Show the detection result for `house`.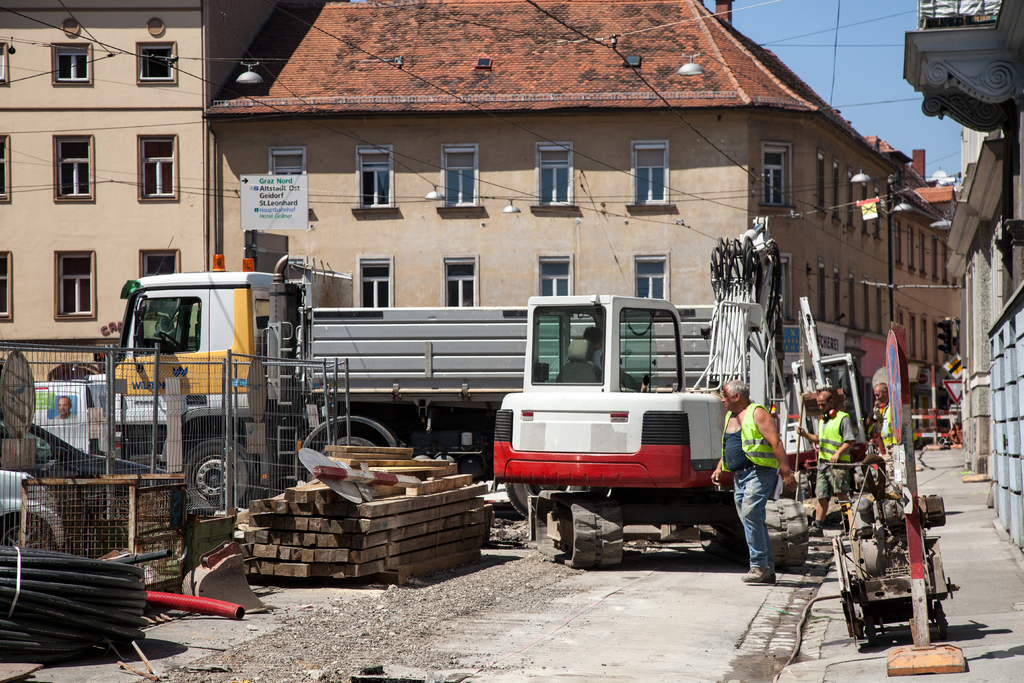
left=203, top=0, right=960, bottom=452.
